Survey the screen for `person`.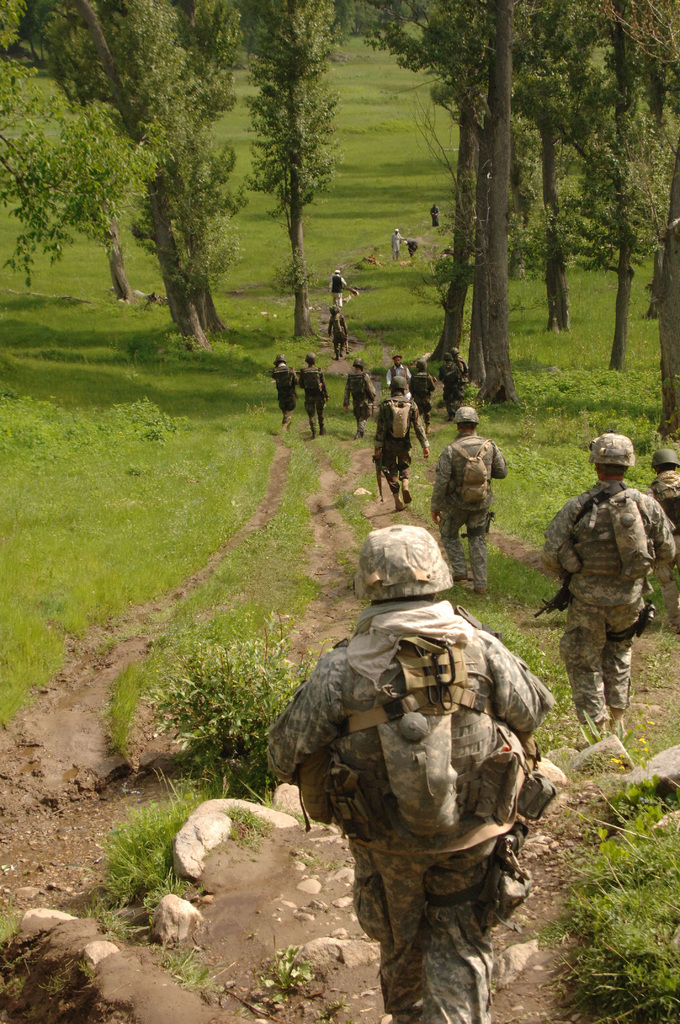
Survey found: (261,531,558,1023).
